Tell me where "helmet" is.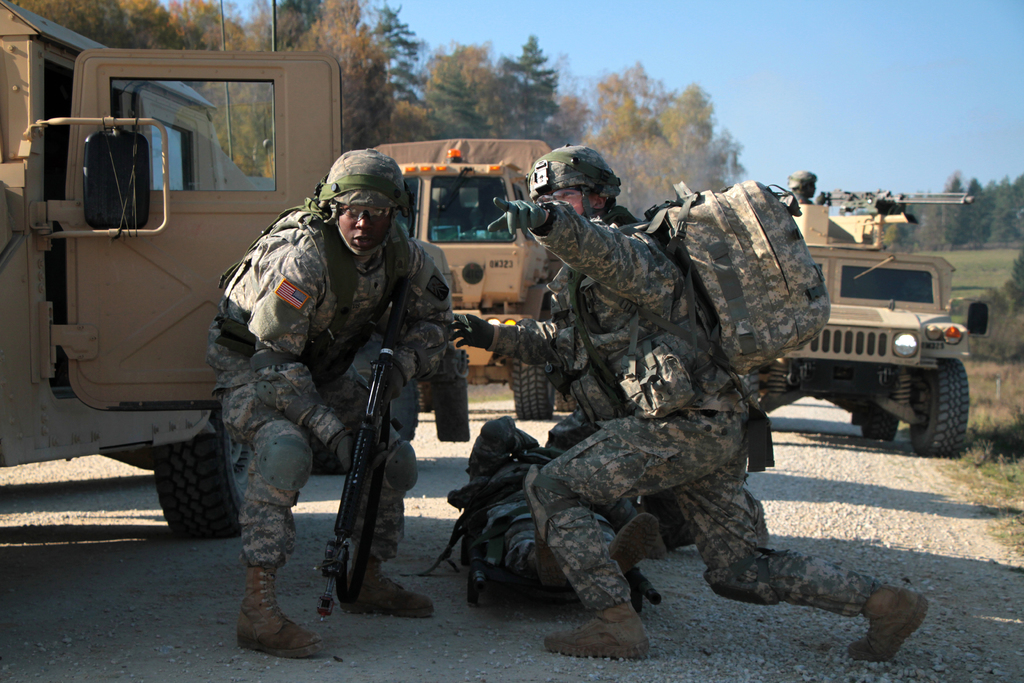
"helmet" is at select_region(293, 147, 427, 239).
